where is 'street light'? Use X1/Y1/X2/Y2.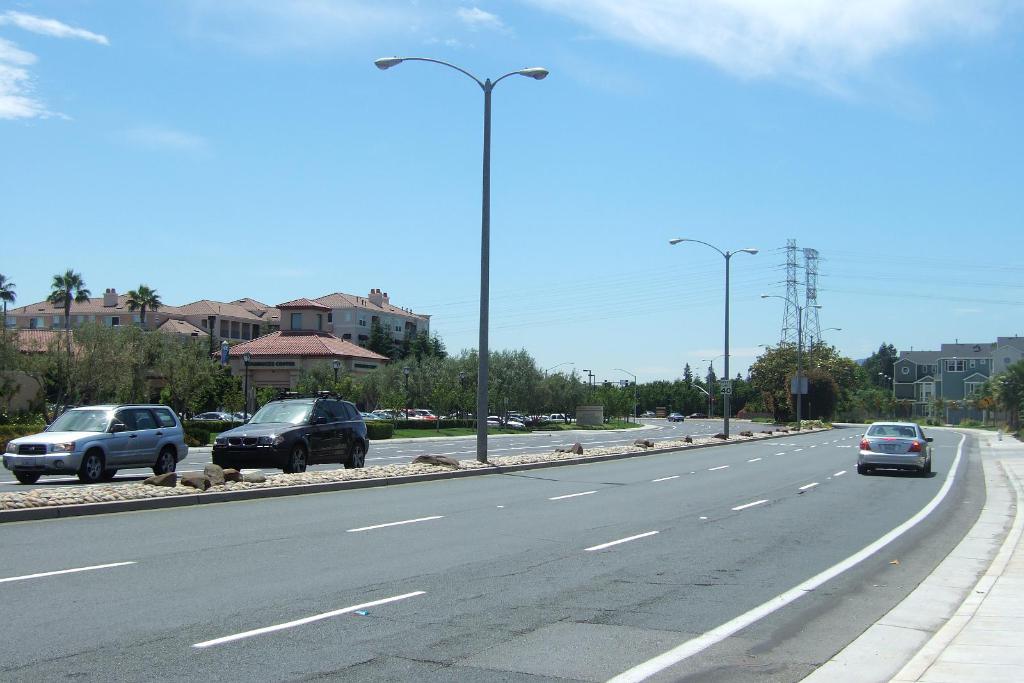
888/374/892/392.
